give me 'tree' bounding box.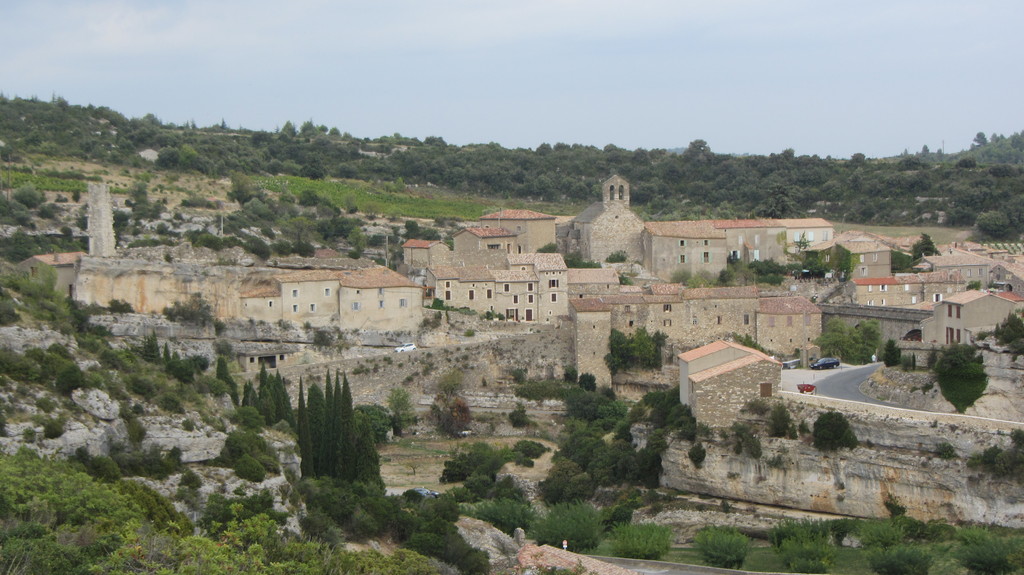
846,313,886,365.
